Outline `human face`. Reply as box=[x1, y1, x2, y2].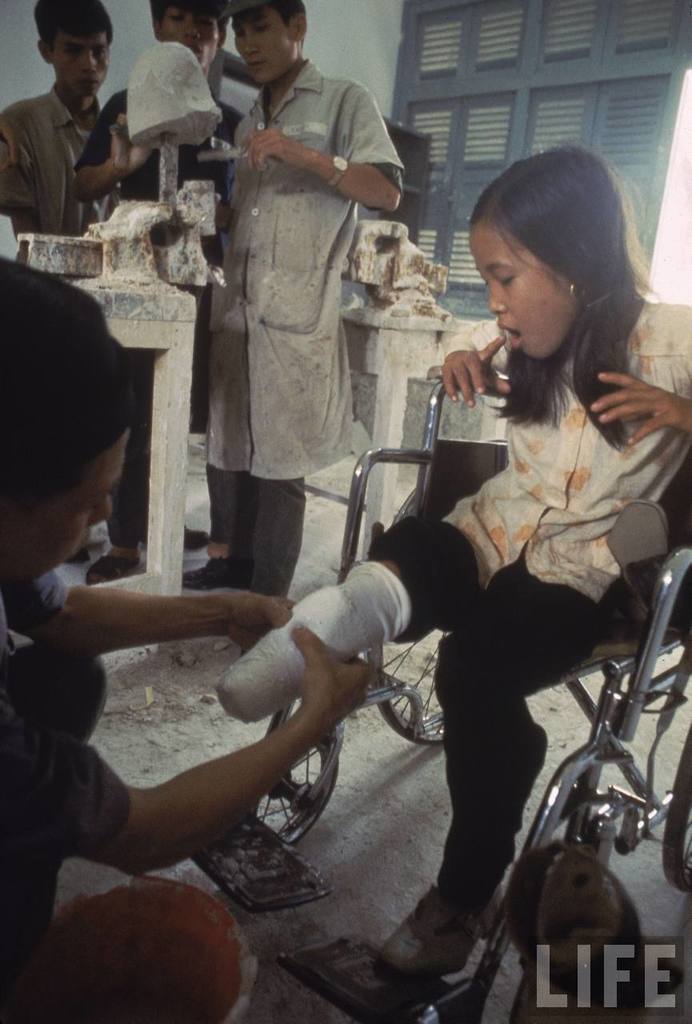
box=[466, 222, 569, 360].
